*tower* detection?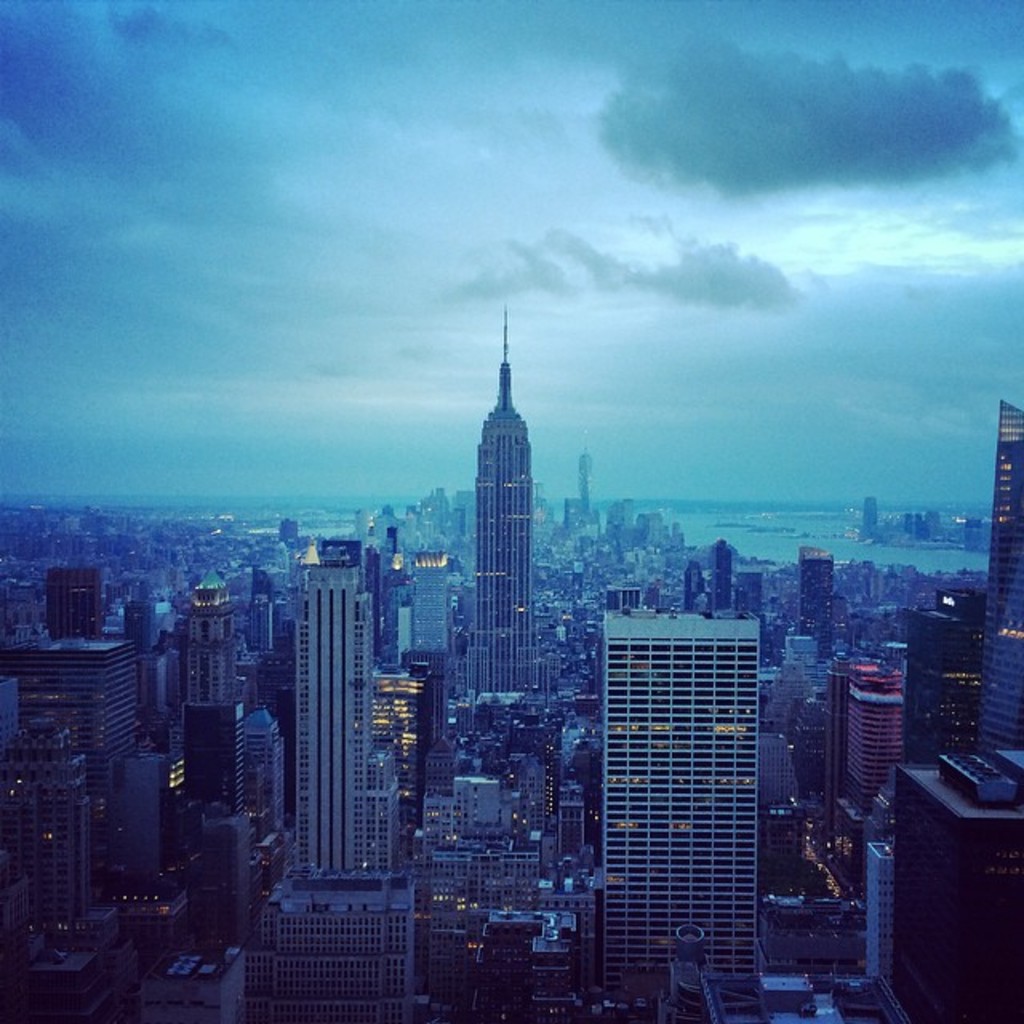
left=470, top=320, right=542, bottom=696
